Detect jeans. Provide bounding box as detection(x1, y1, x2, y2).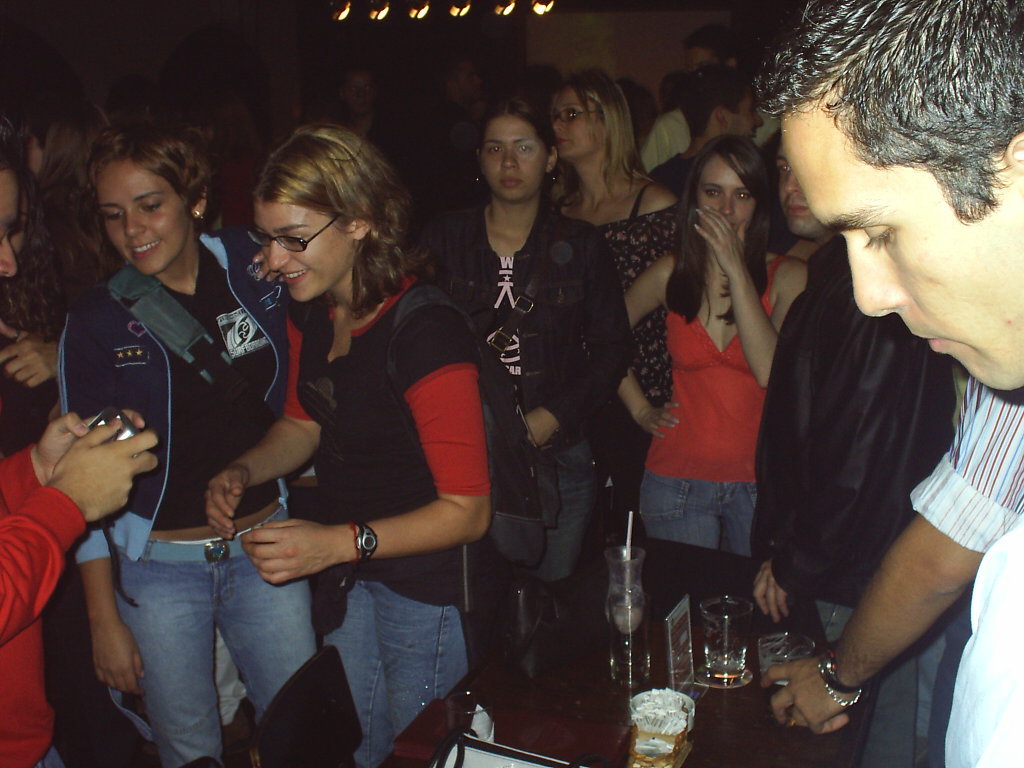
detection(530, 444, 600, 584).
